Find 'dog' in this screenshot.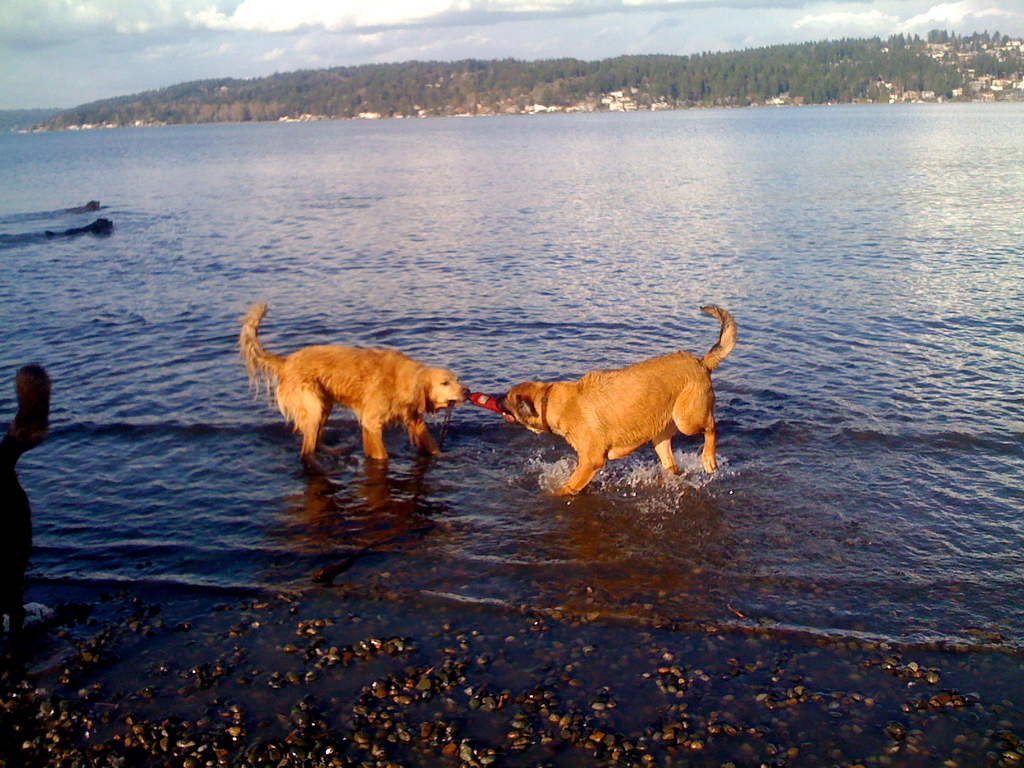
The bounding box for 'dog' is [498, 307, 740, 498].
